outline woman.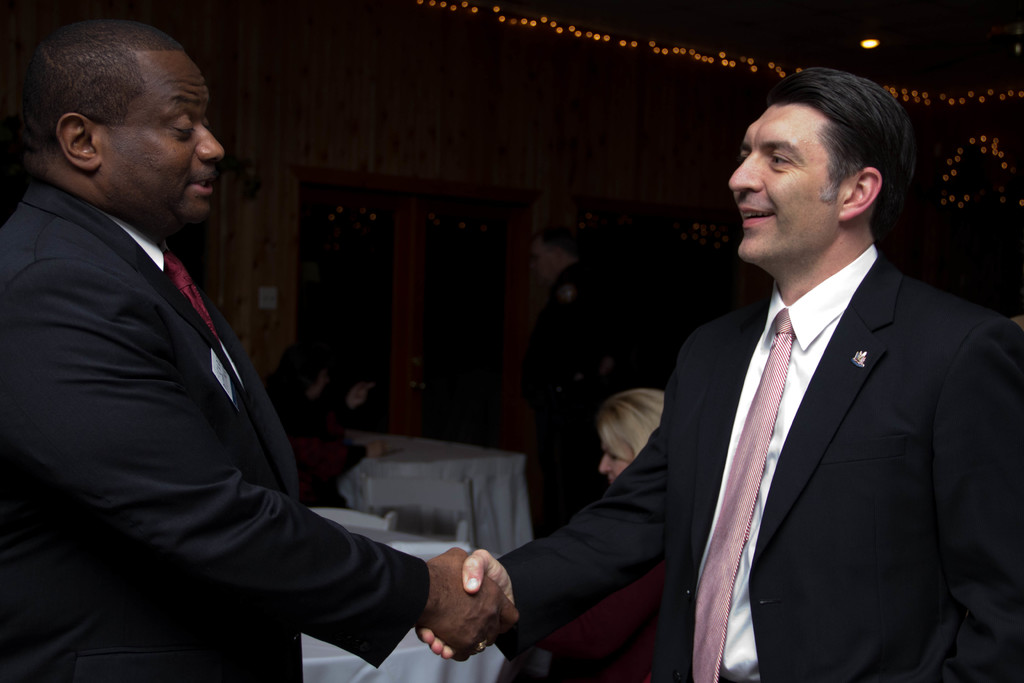
Outline: 488:382:669:654.
